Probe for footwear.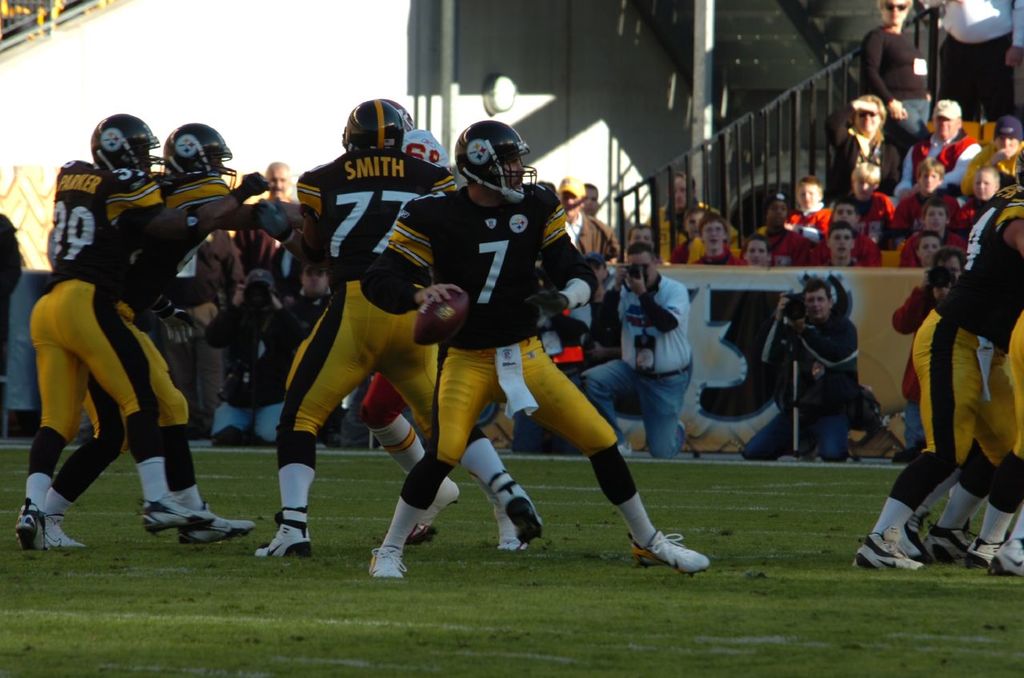
Probe result: [left=367, top=548, right=408, bottom=581].
